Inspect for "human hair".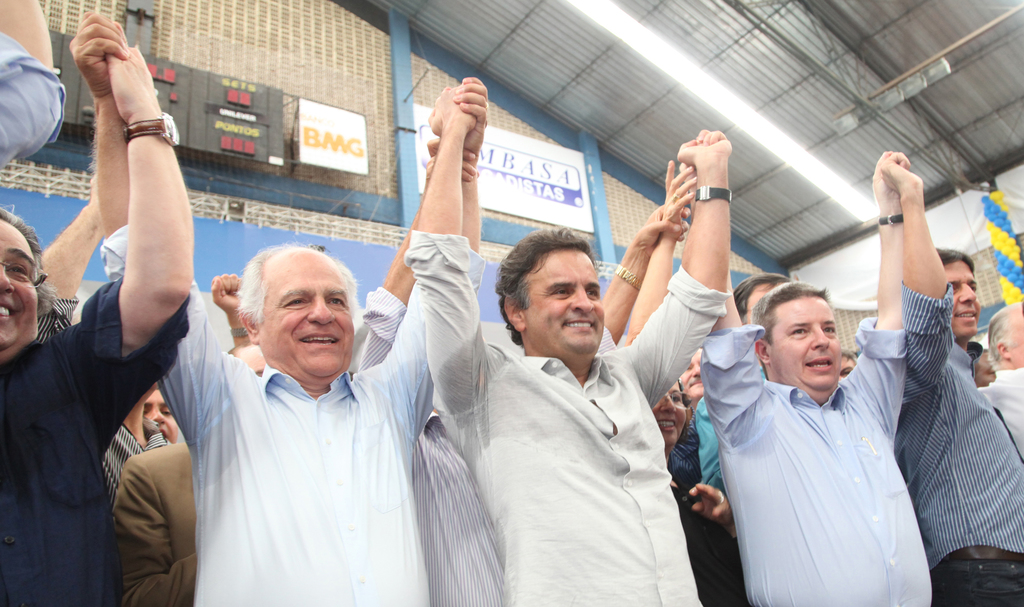
Inspection: locate(749, 279, 832, 381).
